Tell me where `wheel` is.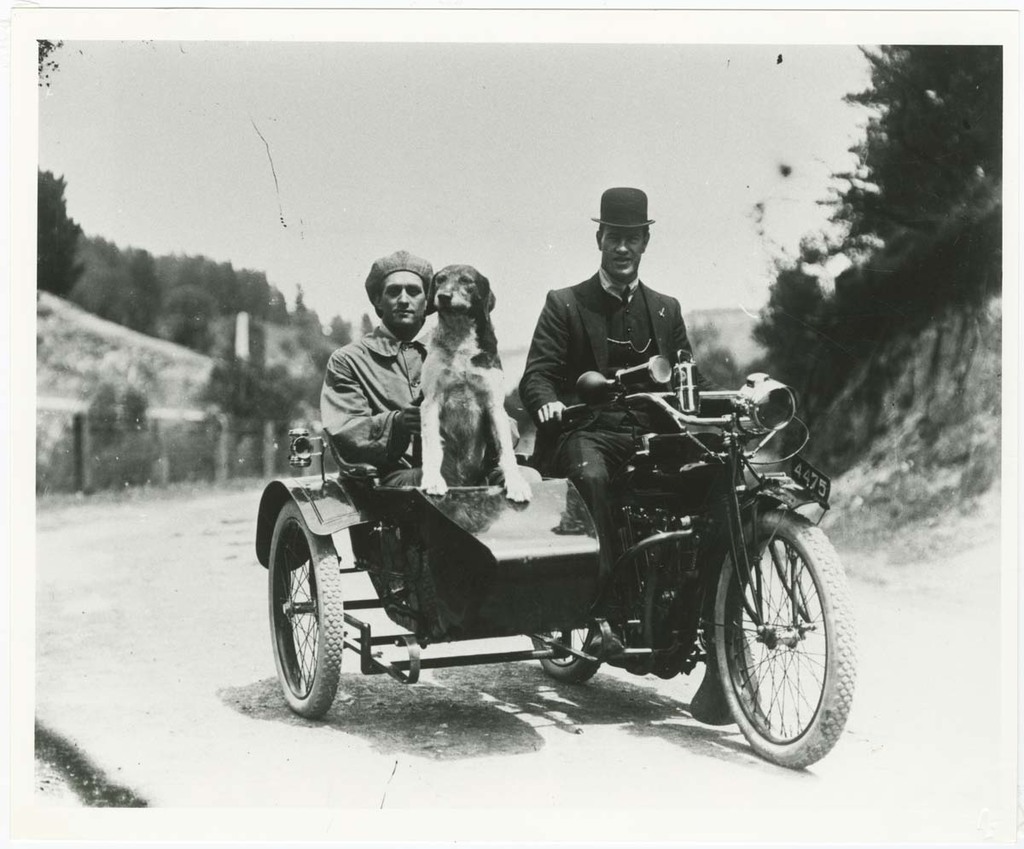
`wheel` is at <box>265,505,348,721</box>.
